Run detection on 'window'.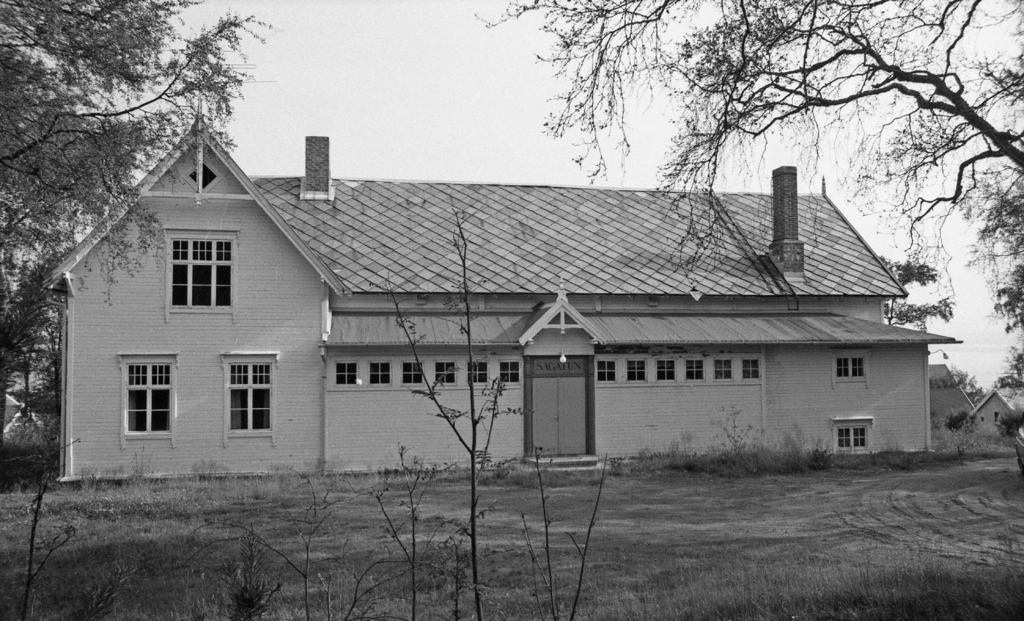
Result: bbox=(400, 359, 425, 384).
